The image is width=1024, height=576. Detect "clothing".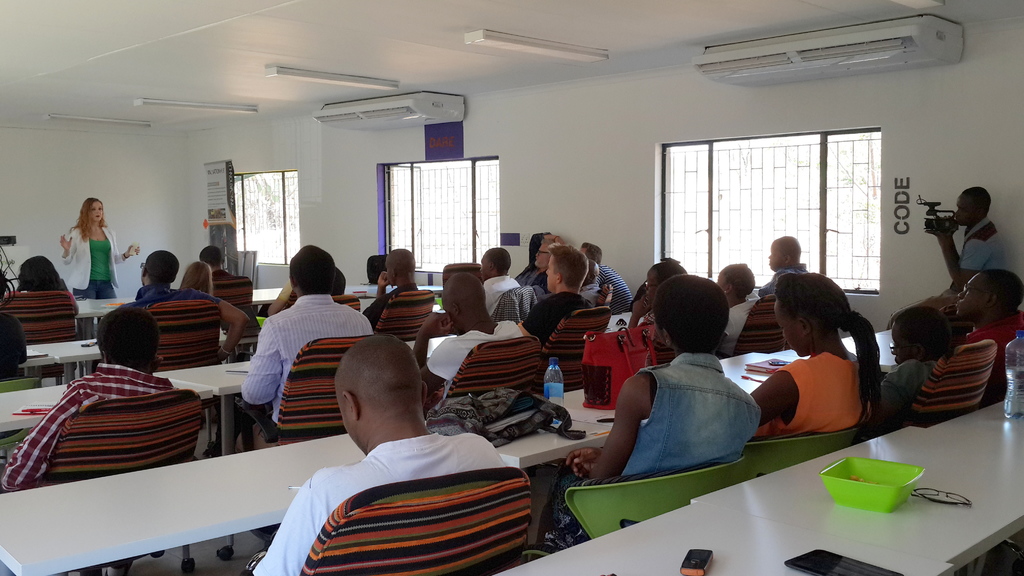
Detection: l=59, t=228, r=125, b=296.
